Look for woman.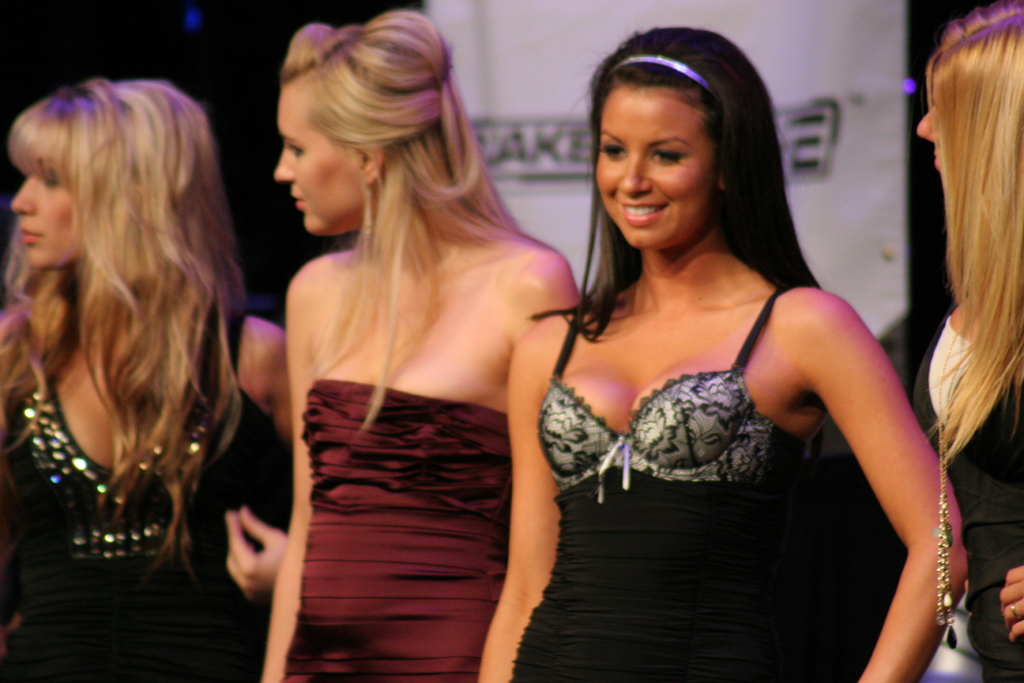
Found: {"x1": 0, "y1": 73, "x2": 296, "y2": 682}.
